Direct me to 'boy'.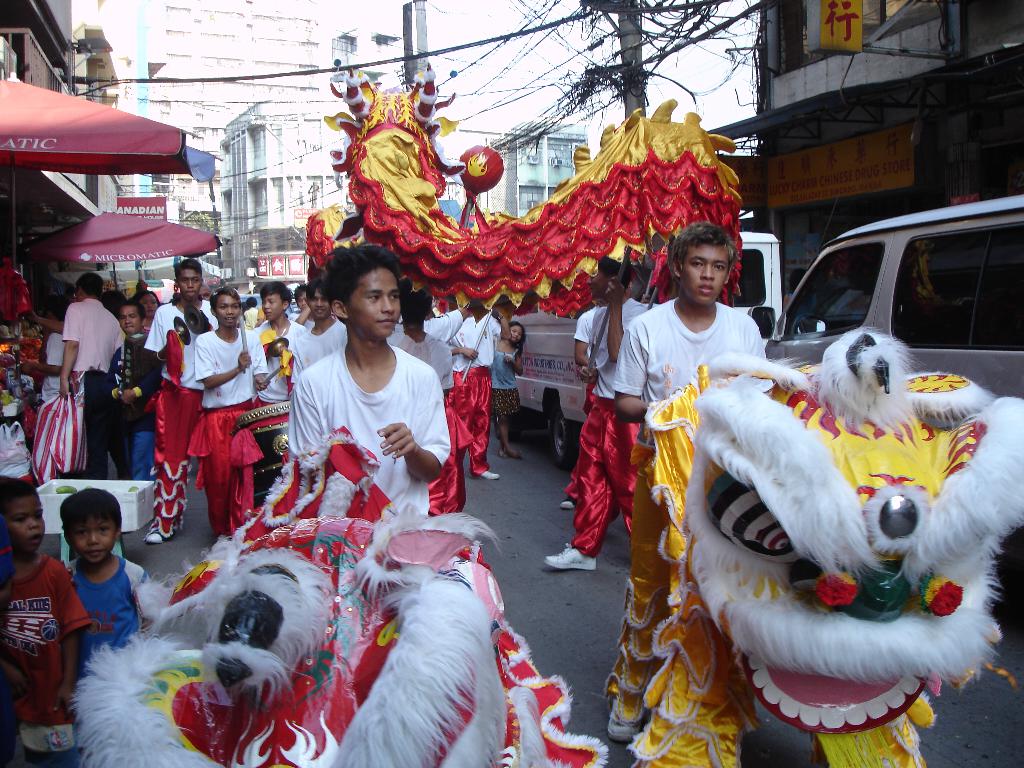
Direction: l=287, t=241, r=454, b=522.
